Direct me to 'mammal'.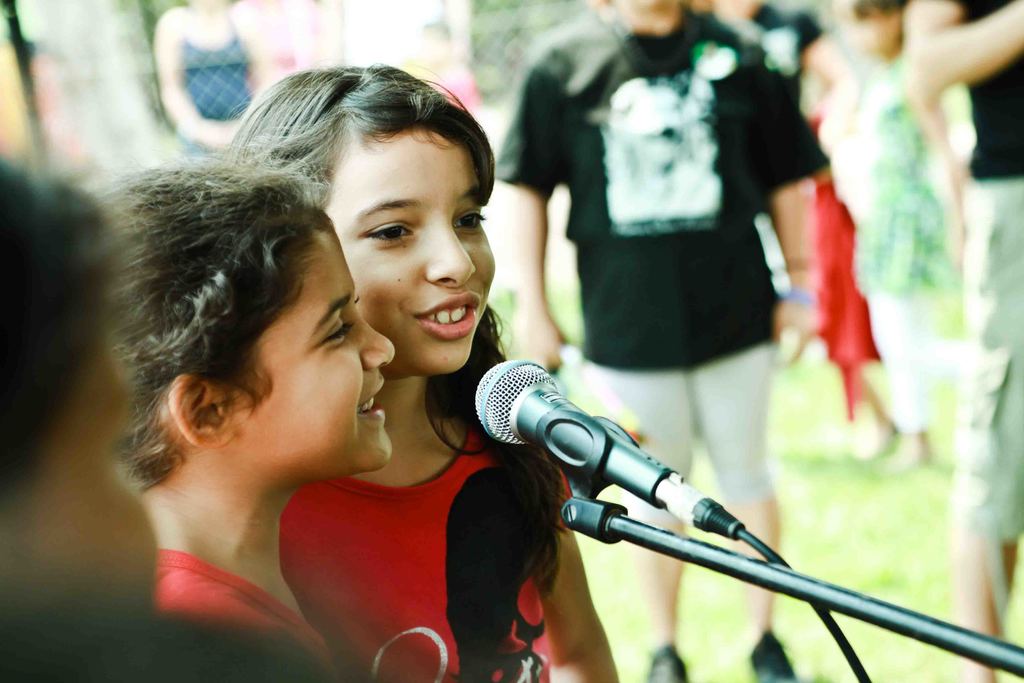
Direction: {"left": 203, "top": 60, "right": 621, "bottom": 682}.
